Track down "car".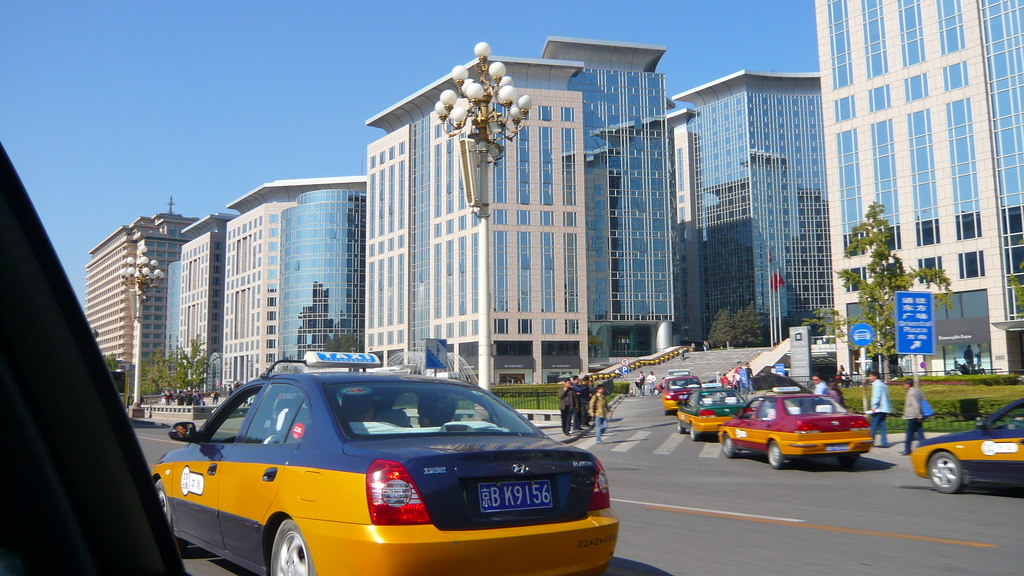
Tracked to l=910, t=400, r=1023, b=495.
